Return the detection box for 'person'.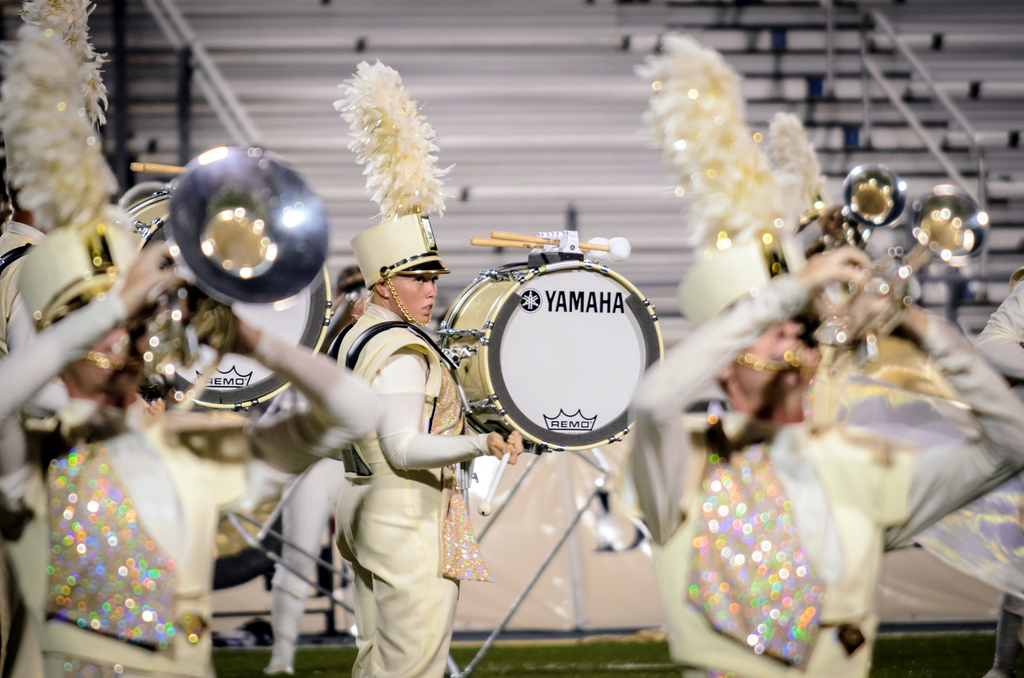
BBox(337, 213, 527, 677).
